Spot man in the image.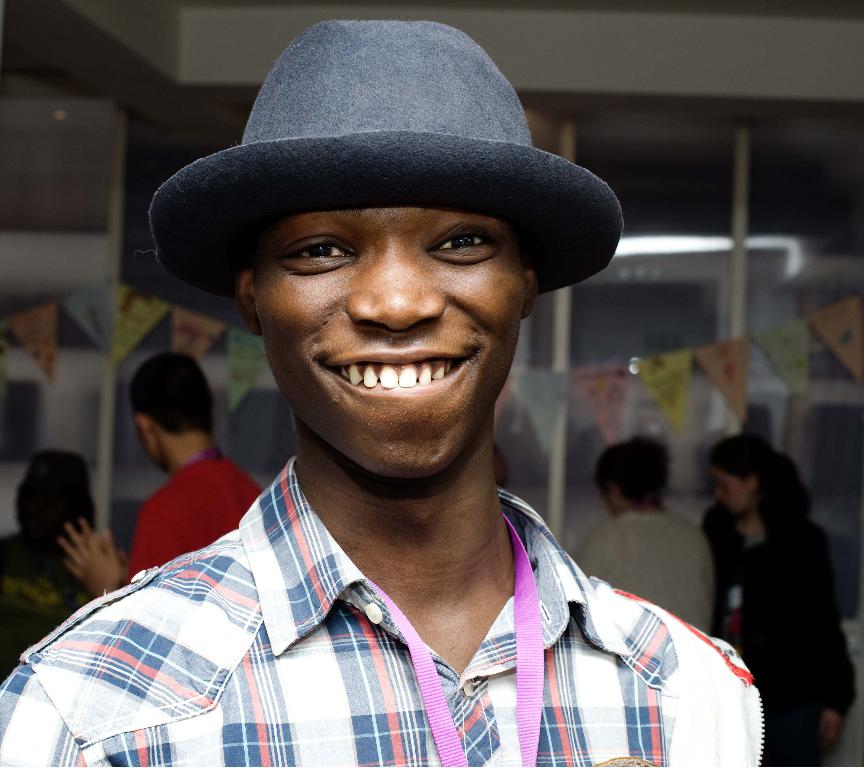
man found at (left=53, top=350, right=258, bottom=596).
